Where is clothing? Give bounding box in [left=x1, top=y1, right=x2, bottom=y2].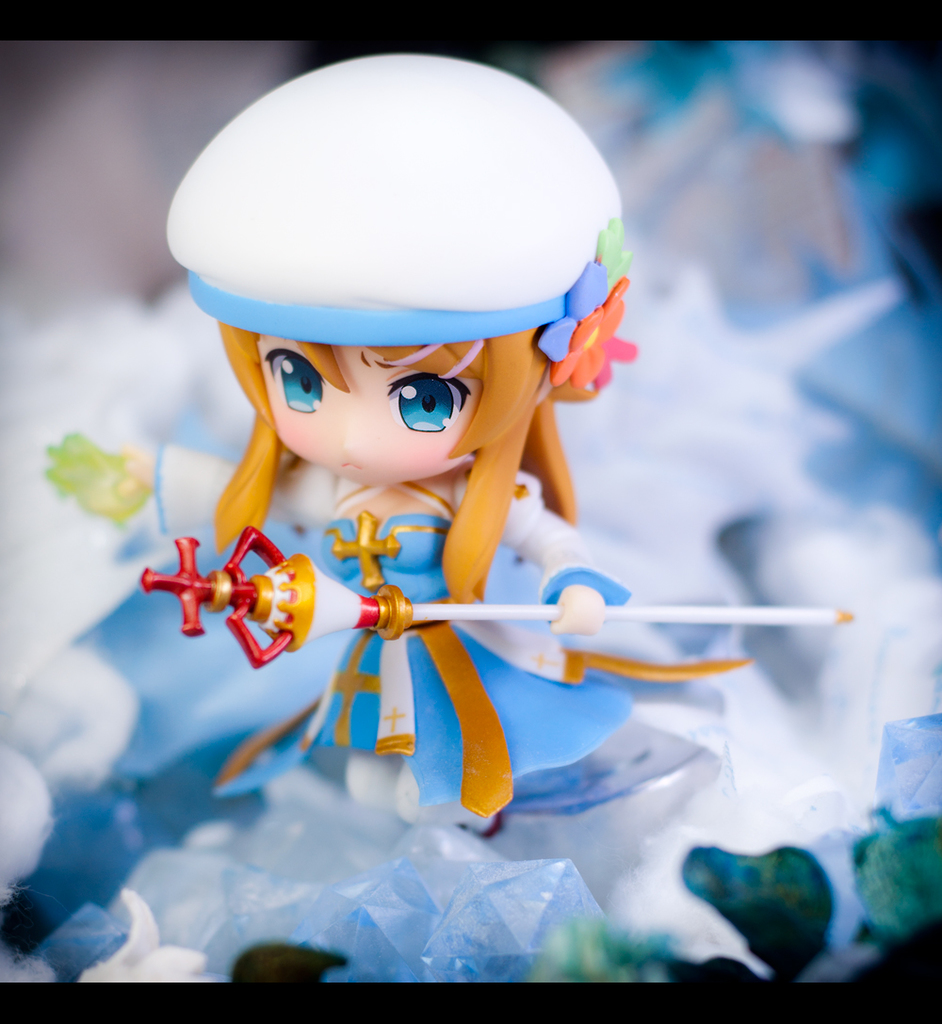
[left=38, top=508, right=736, bottom=874].
